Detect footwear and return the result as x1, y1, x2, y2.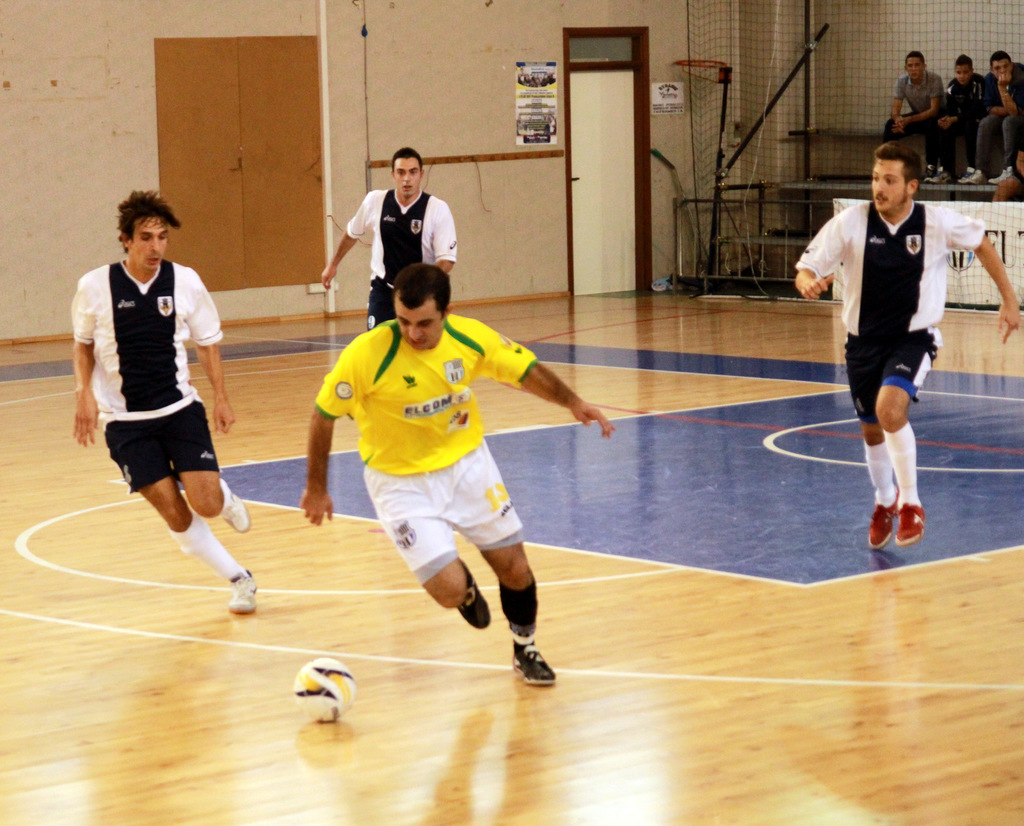
950, 166, 986, 183.
